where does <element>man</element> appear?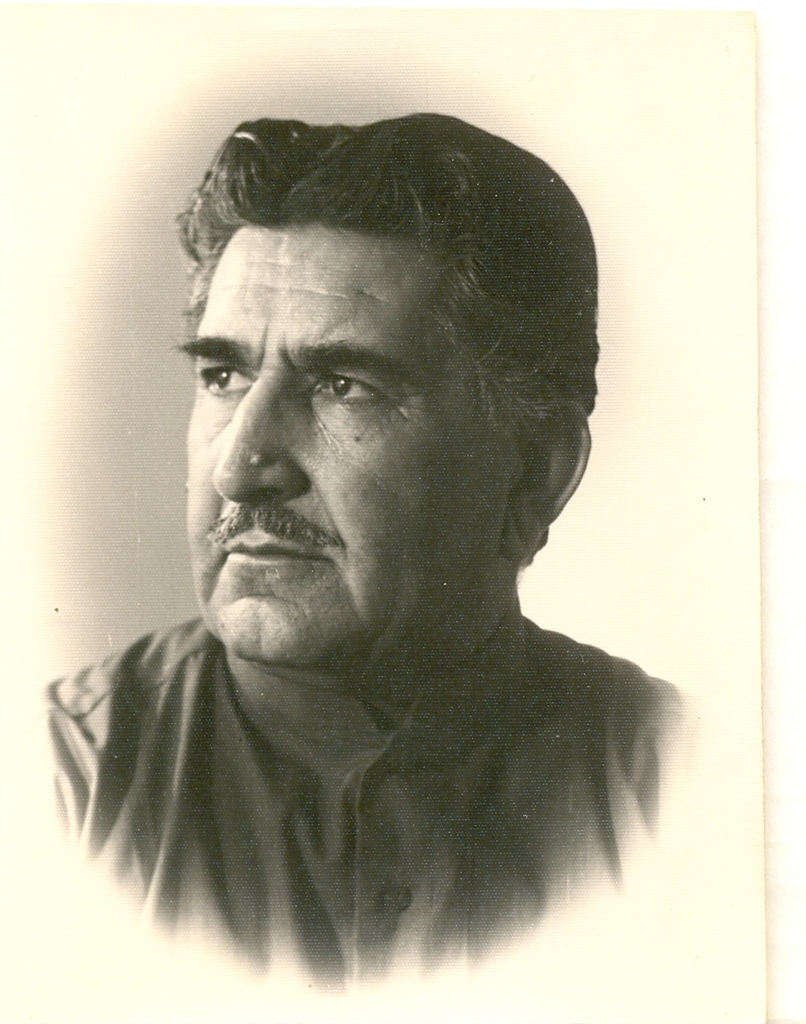
Appears at select_region(23, 121, 682, 968).
